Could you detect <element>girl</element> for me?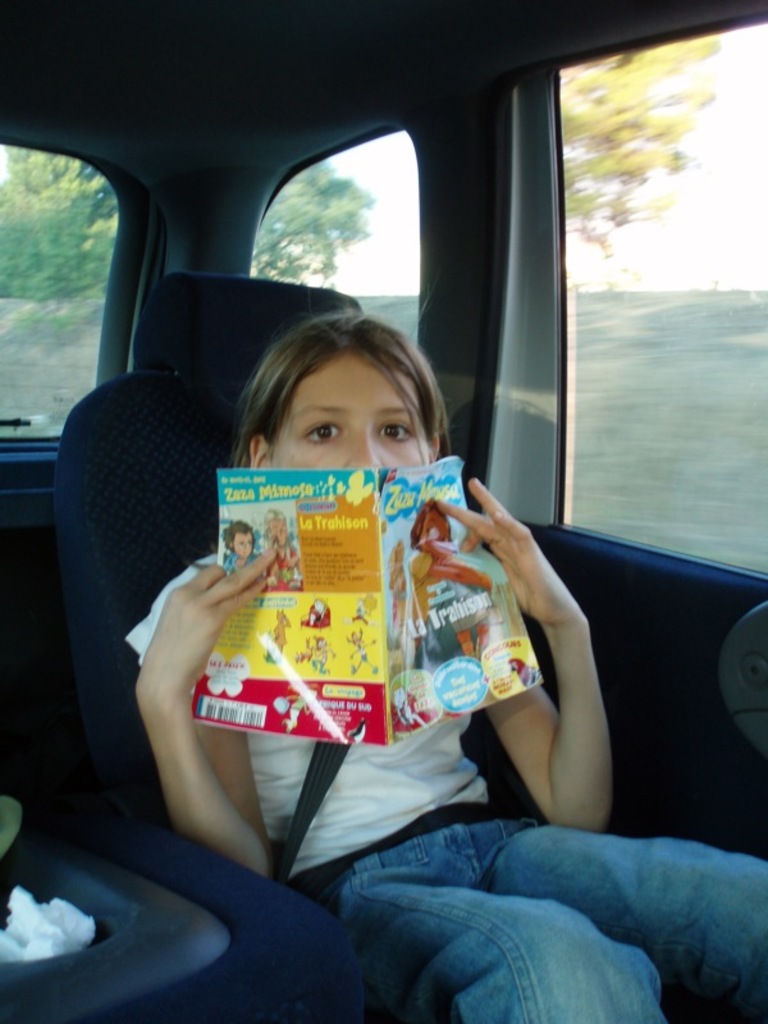
Detection result: bbox=(122, 303, 767, 1023).
